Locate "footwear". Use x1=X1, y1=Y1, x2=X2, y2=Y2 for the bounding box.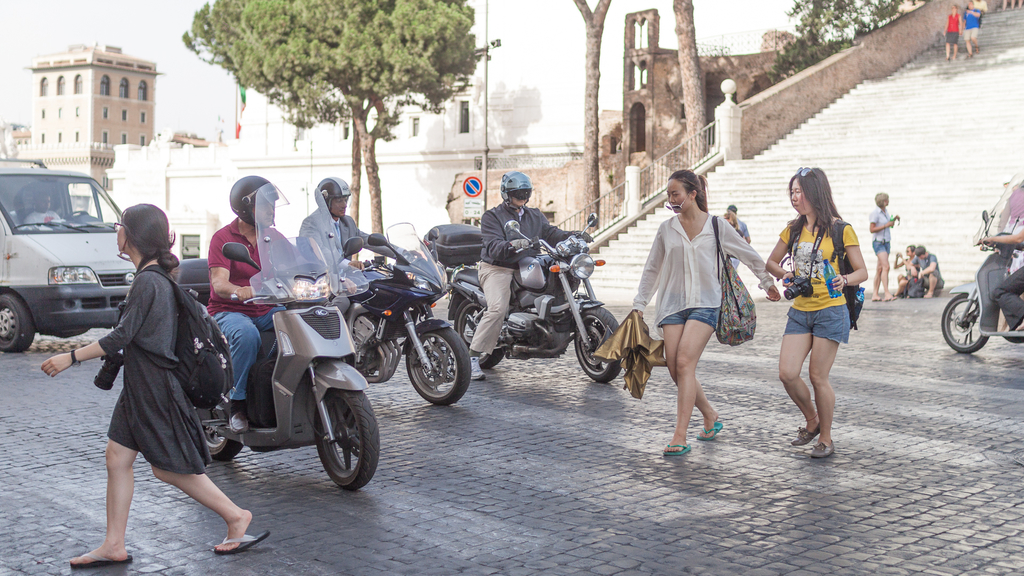
x1=227, y1=408, x2=250, y2=435.
